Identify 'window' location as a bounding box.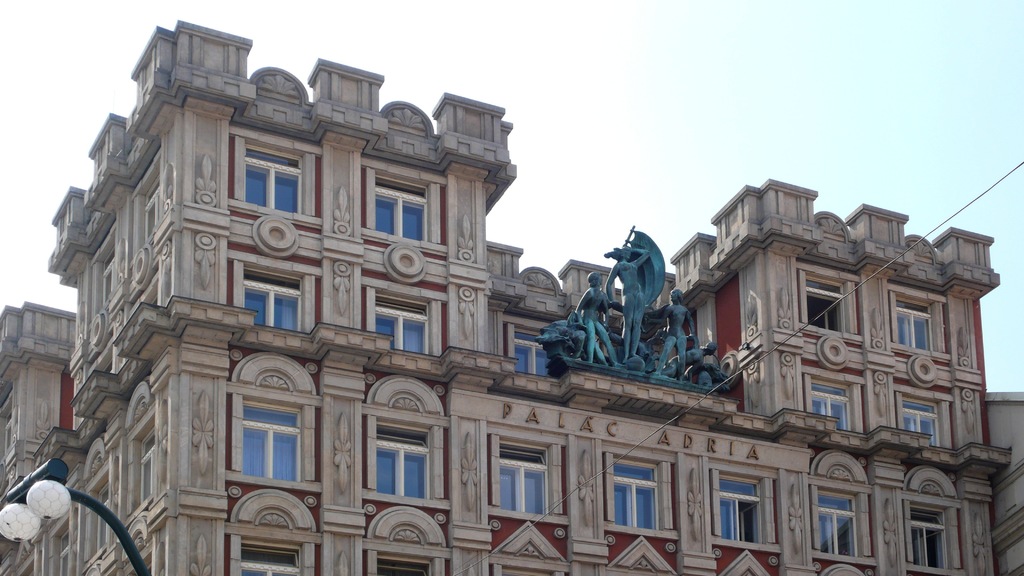
{"left": 235, "top": 538, "right": 302, "bottom": 575}.
